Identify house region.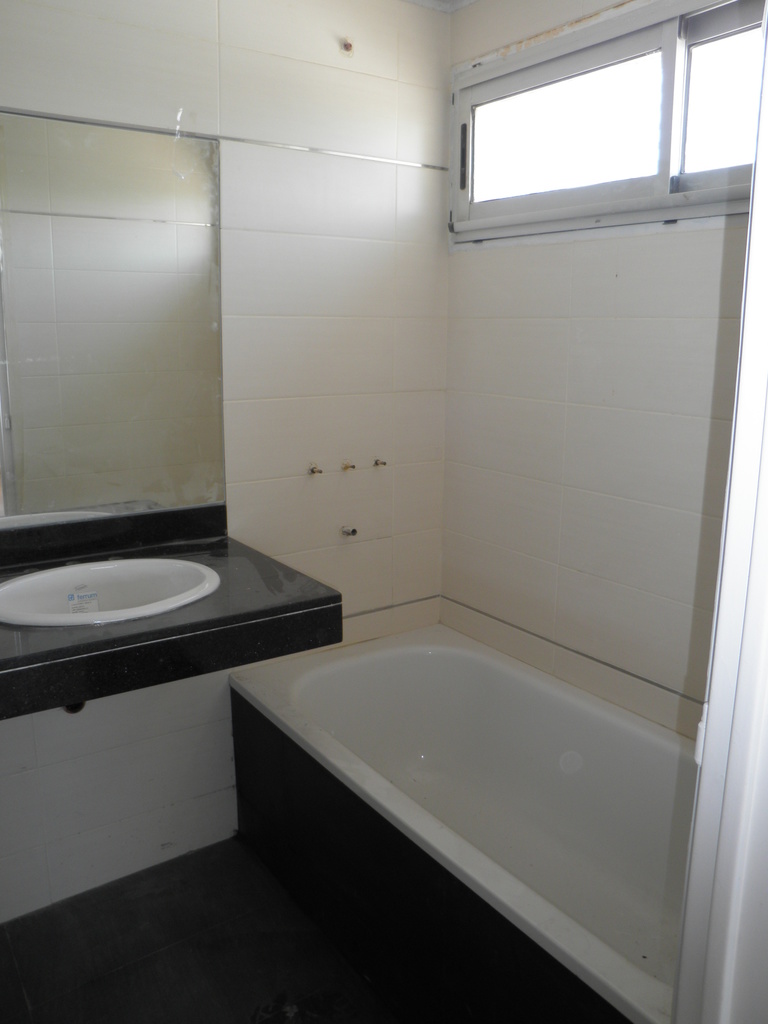
Region: 0,0,767,1023.
